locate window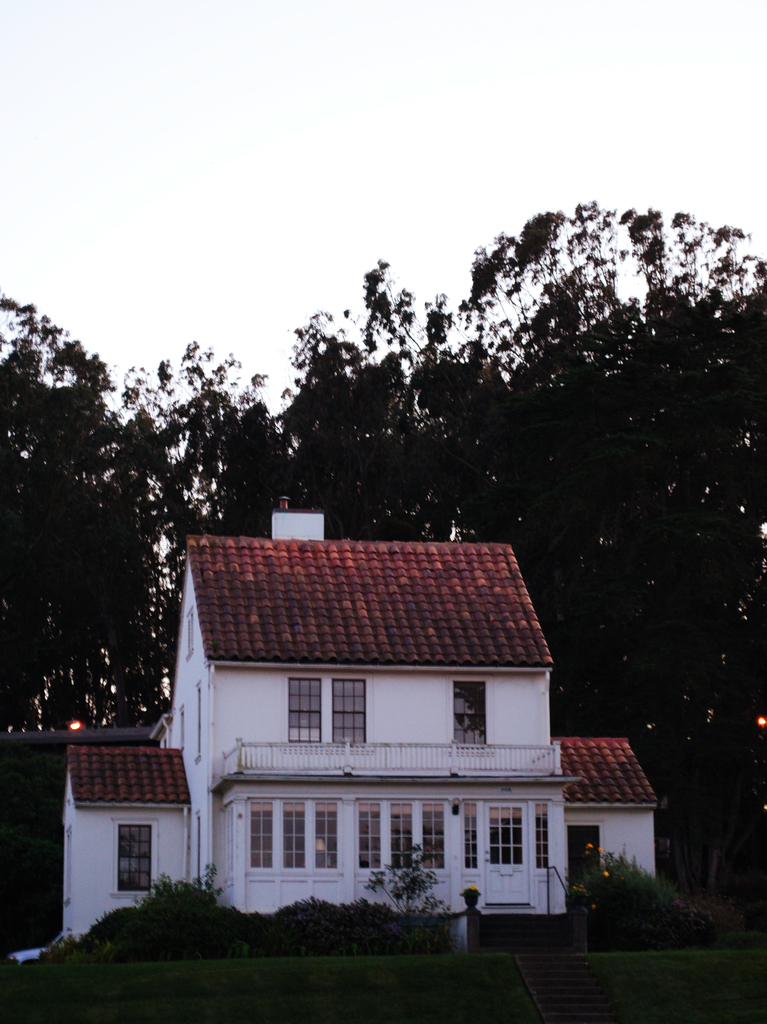
region(333, 678, 369, 751)
